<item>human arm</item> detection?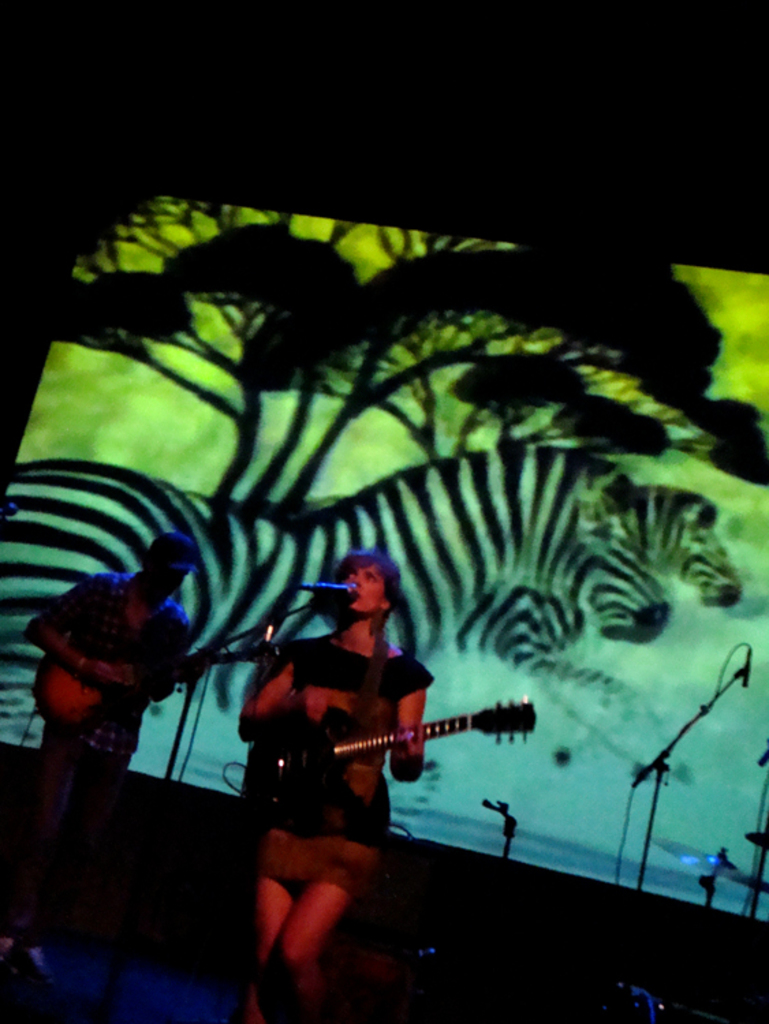
[236,644,337,741]
